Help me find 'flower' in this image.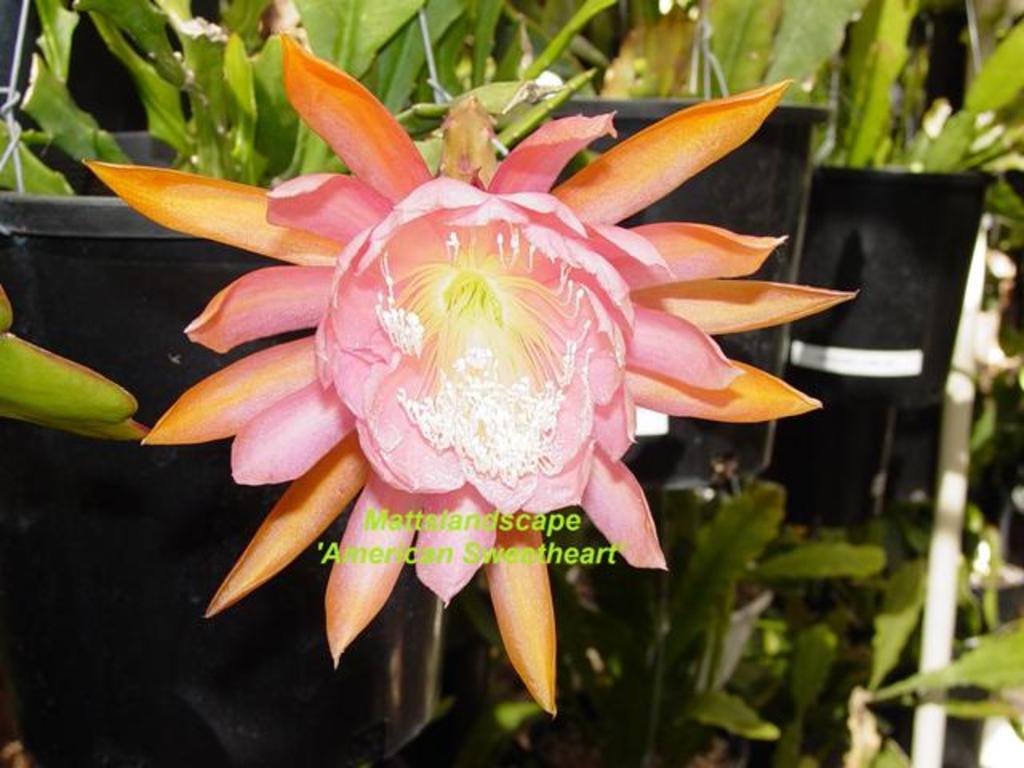
Found it: [x1=104, y1=35, x2=850, y2=683].
